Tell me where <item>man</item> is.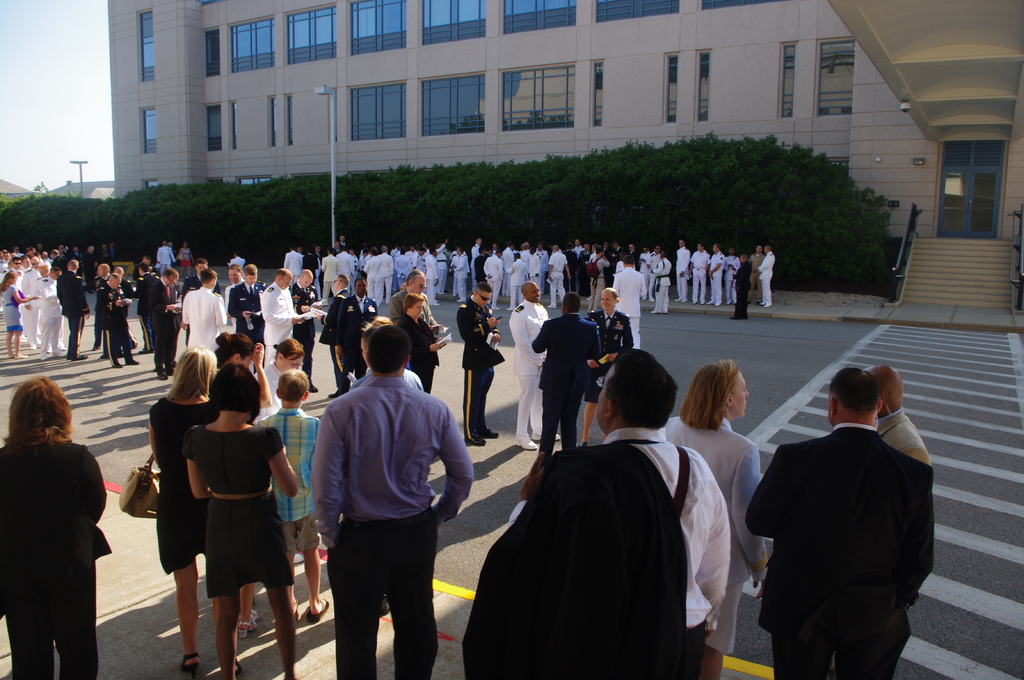
<item>man</item> is at select_region(104, 272, 141, 368).
